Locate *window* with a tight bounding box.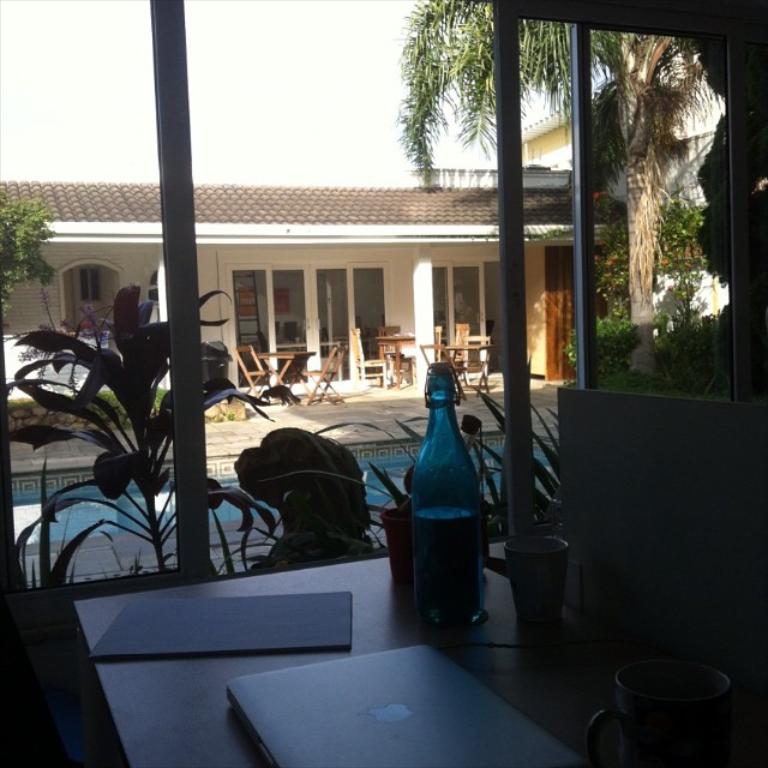
bbox(350, 264, 395, 368).
